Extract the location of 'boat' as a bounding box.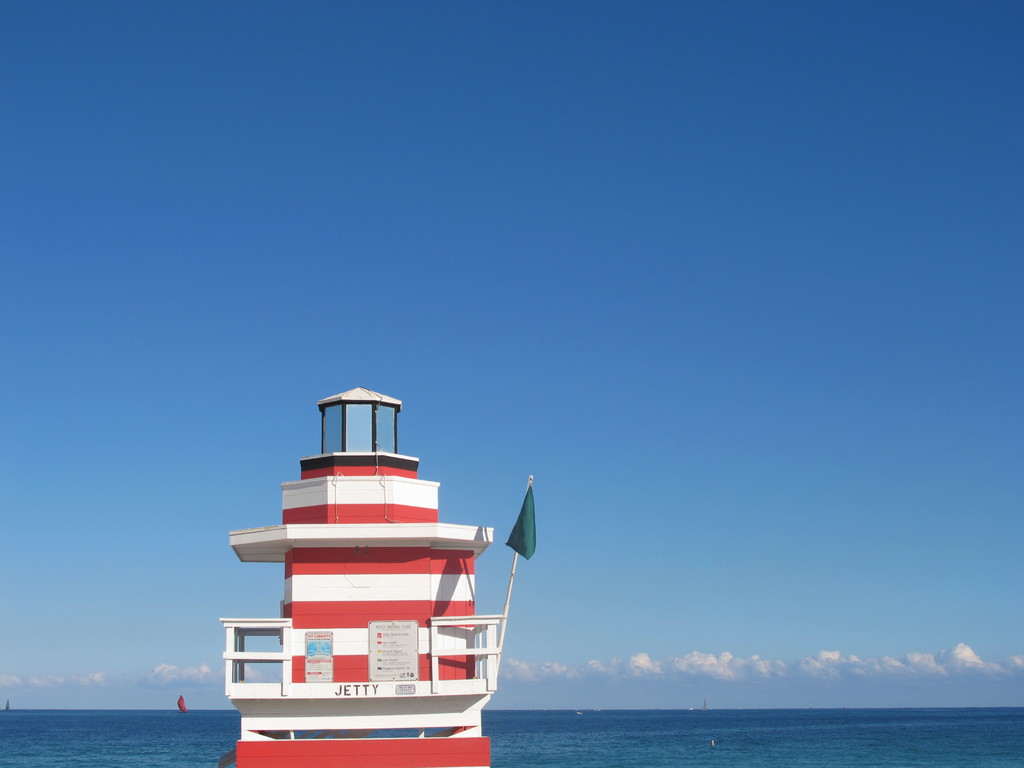
Rect(199, 364, 552, 730).
